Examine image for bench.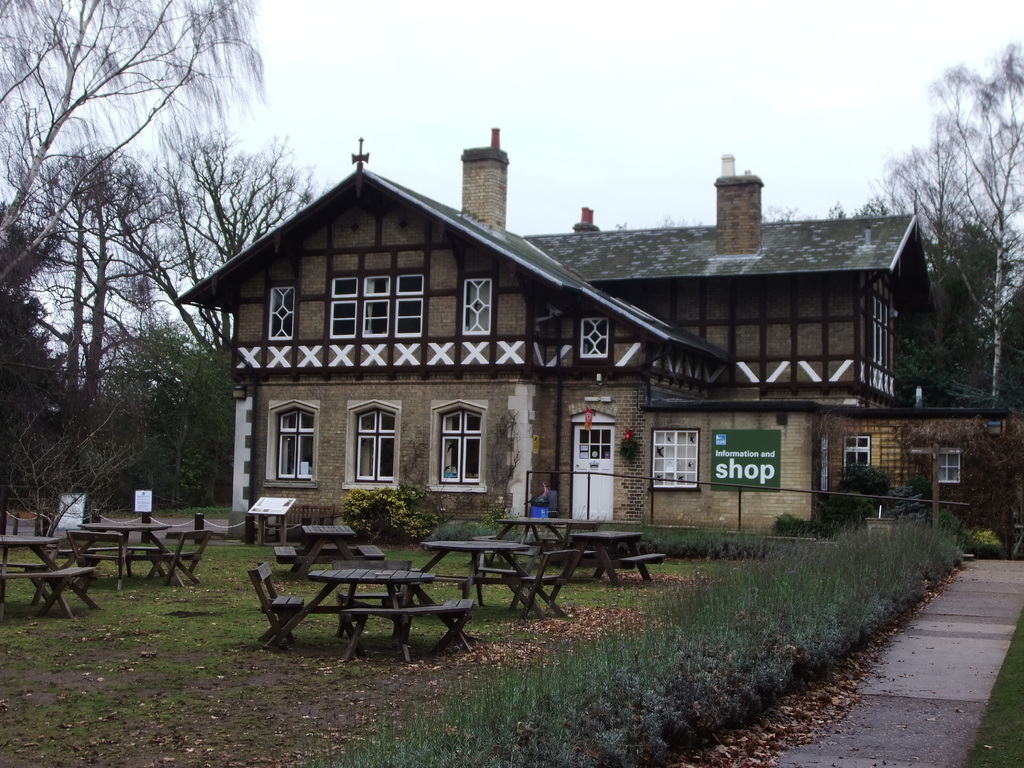
Examination result: bbox=[342, 598, 474, 666].
